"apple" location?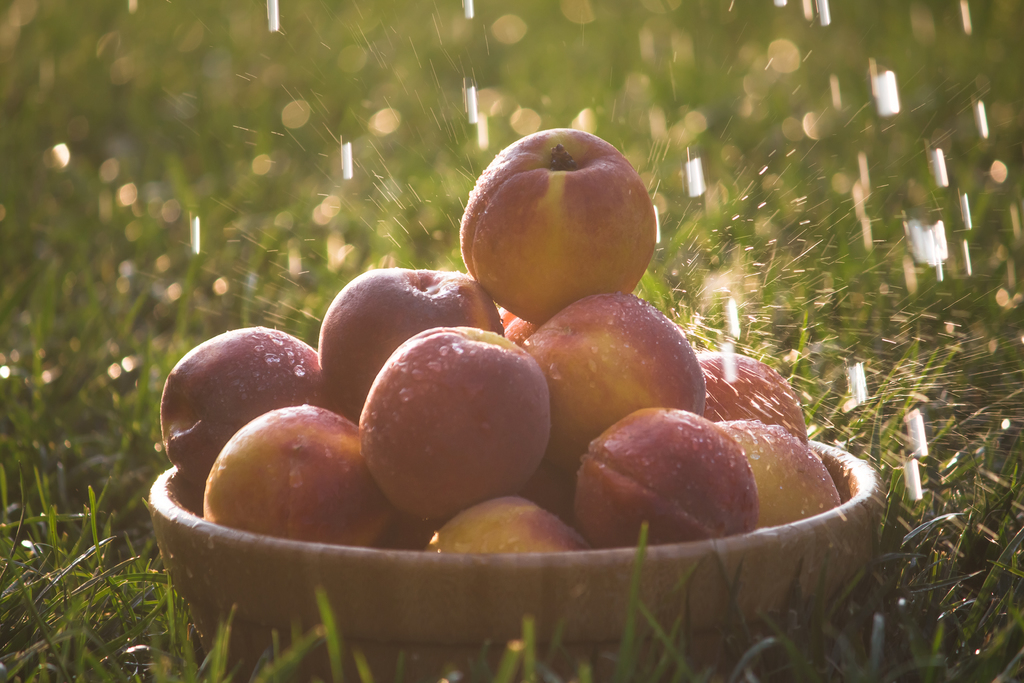
[462,133,664,324]
